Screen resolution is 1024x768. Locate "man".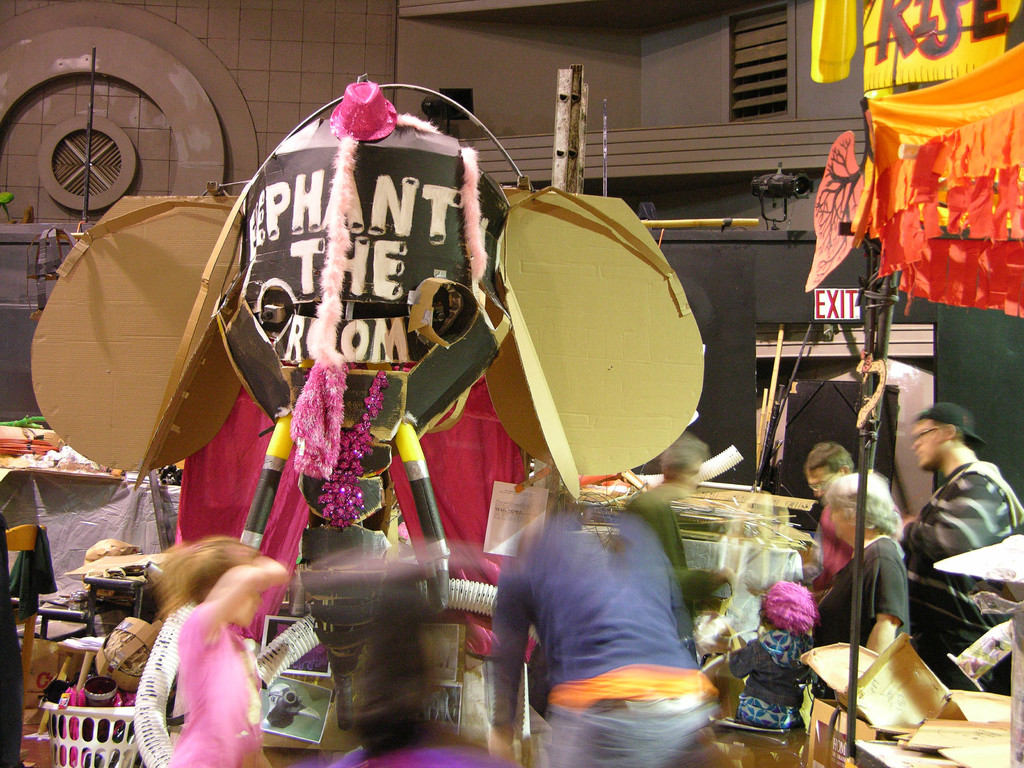
bbox=(888, 399, 1023, 646).
